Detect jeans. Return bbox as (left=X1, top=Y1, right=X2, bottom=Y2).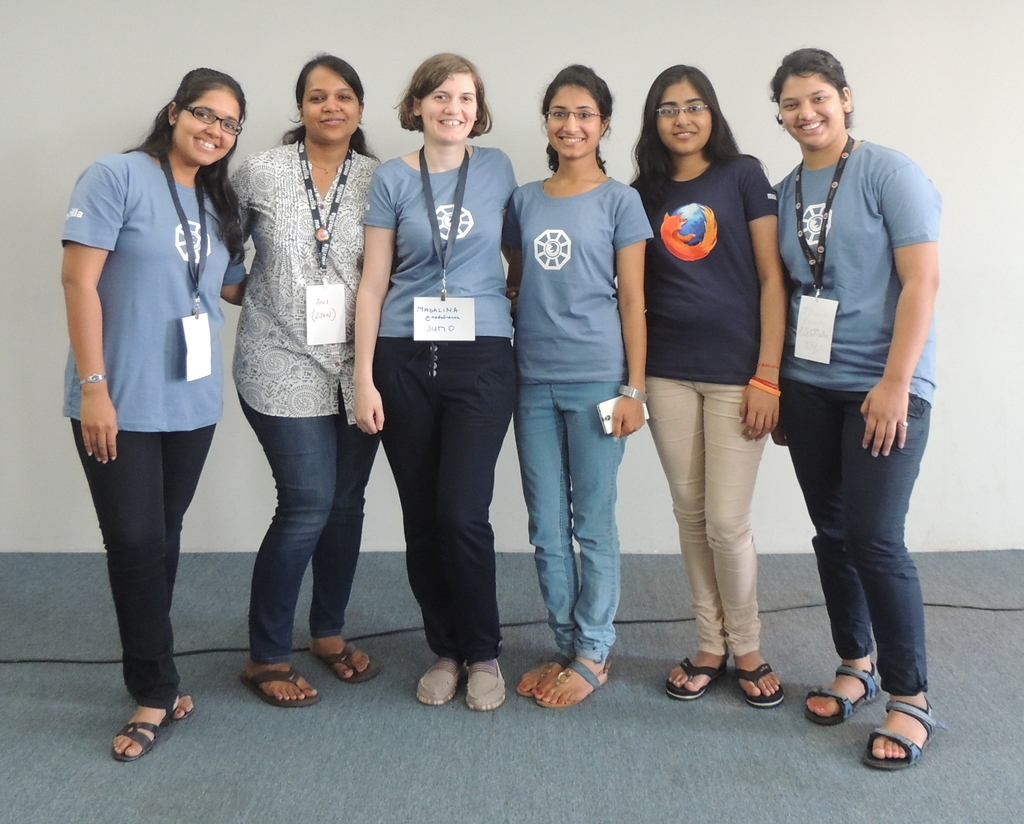
(left=636, top=375, right=768, bottom=672).
